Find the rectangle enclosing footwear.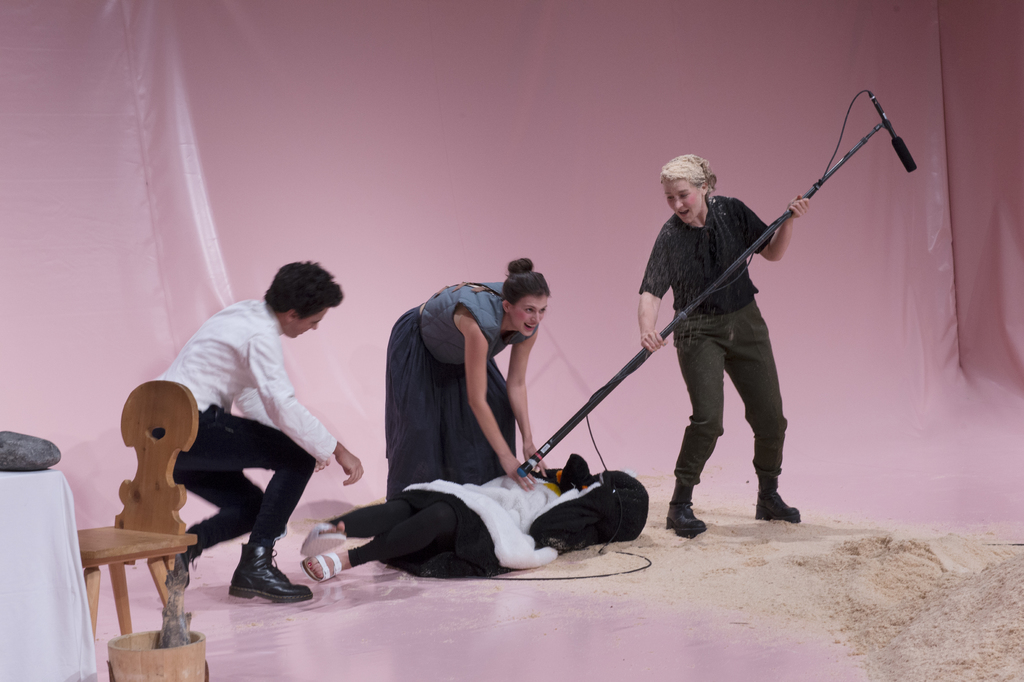
bbox(666, 508, 707, 533).
